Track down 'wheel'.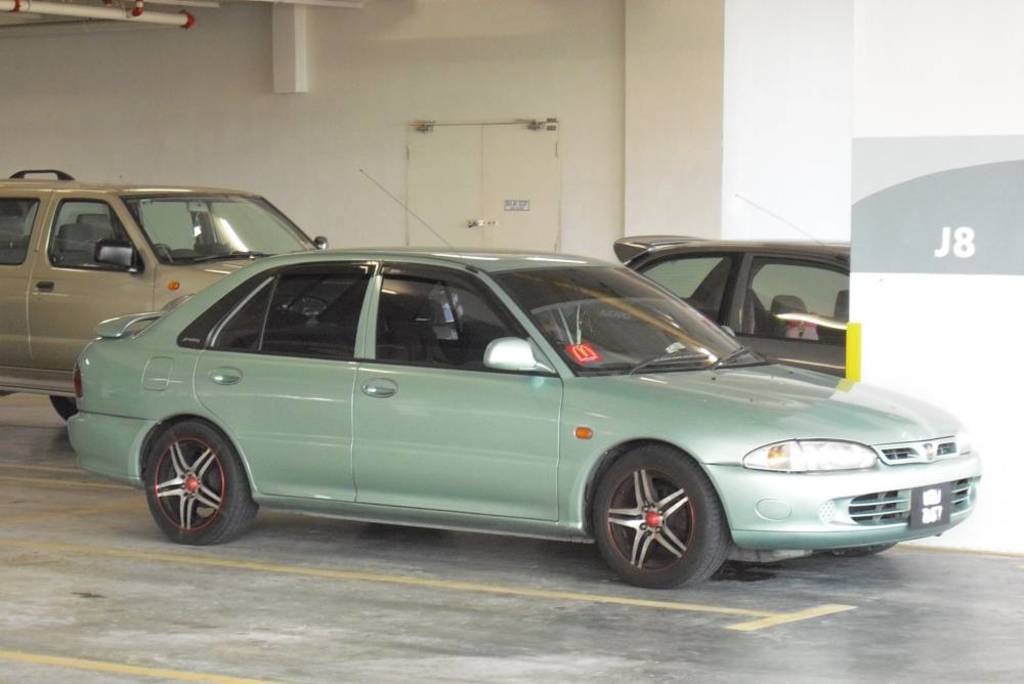
Tracked to x1=51, y1=393, x2=79, y2=419.
